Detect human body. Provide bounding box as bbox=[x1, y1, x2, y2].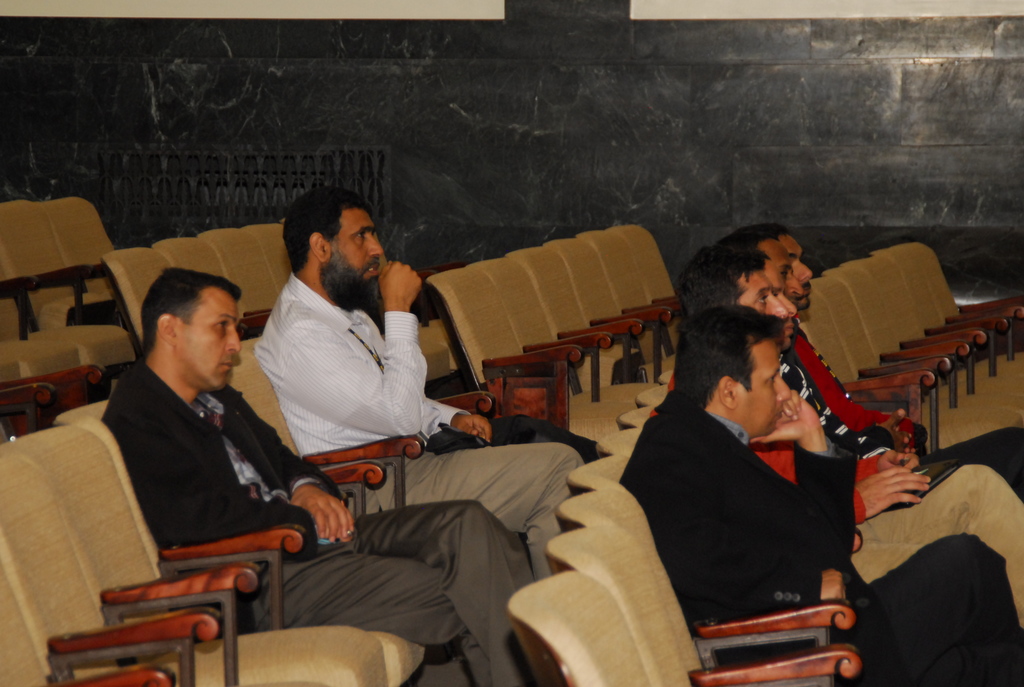
bbox=[671, 237, 1023, 613].
